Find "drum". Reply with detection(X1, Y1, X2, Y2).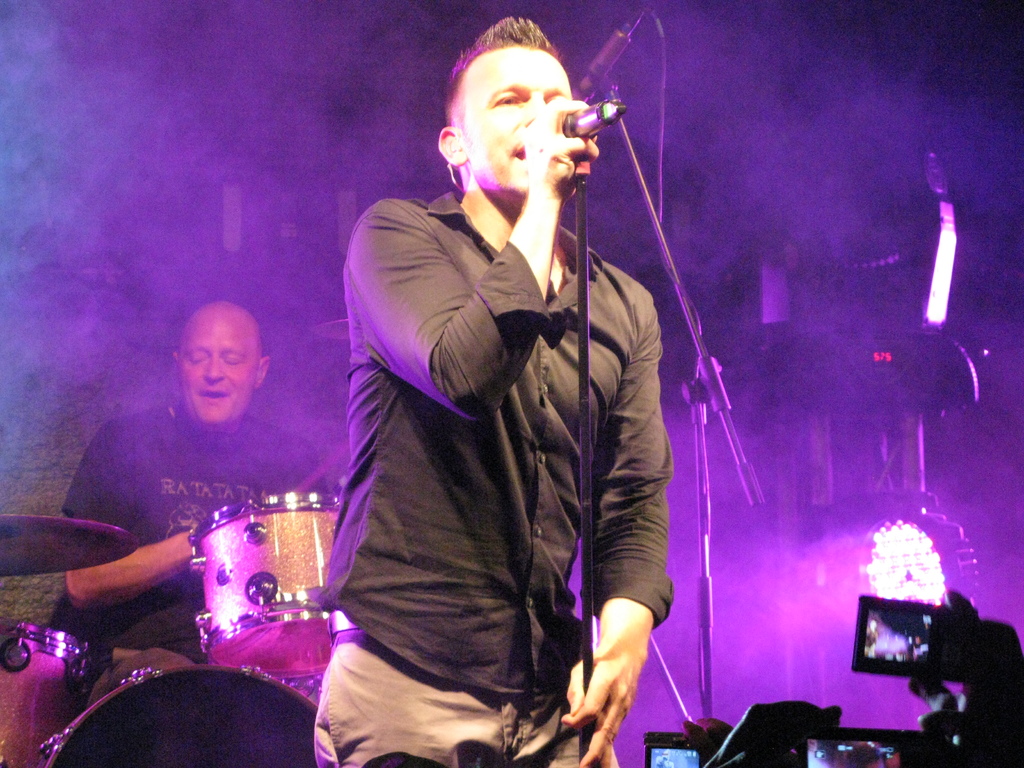
detection(32, 657, 356, 767).
